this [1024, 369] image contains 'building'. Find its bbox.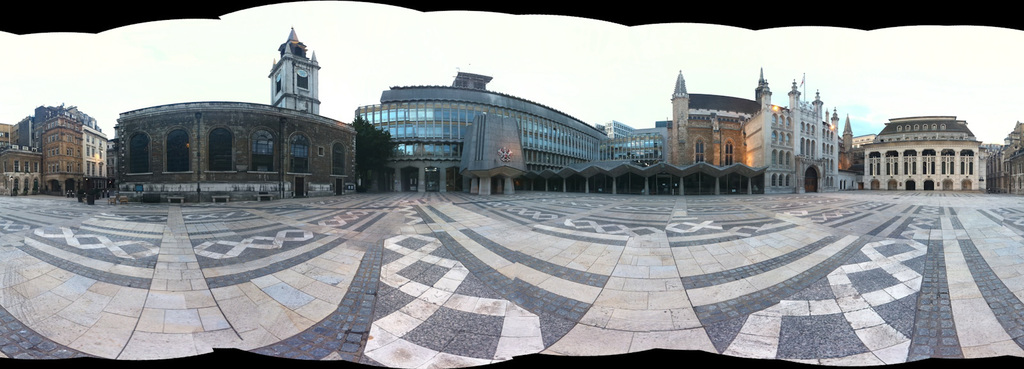
(115,30,365,178).
